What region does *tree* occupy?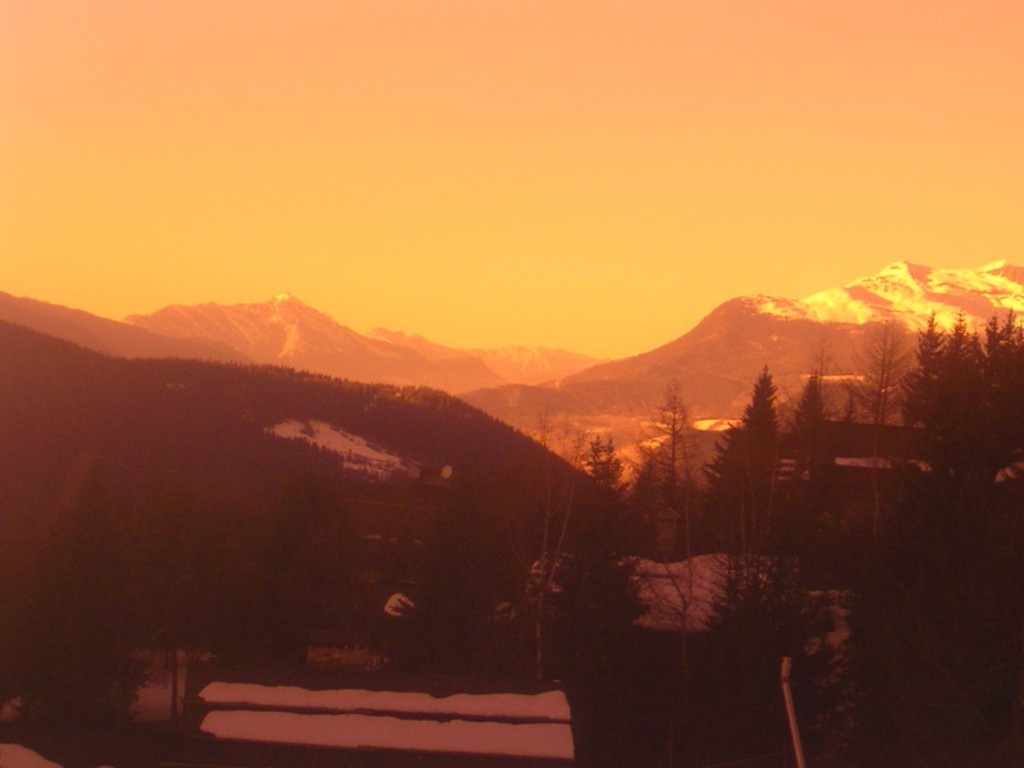
detection(628, 389, 690, 559).
